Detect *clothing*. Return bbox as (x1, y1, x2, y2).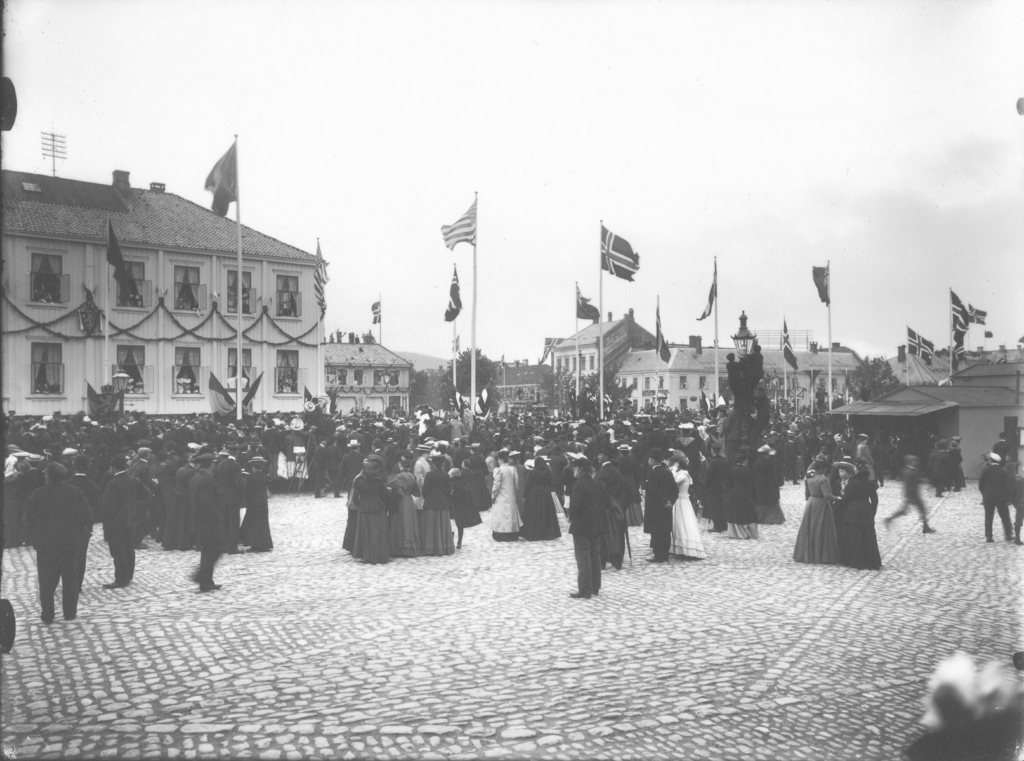
(856, 443, 875, 478).
